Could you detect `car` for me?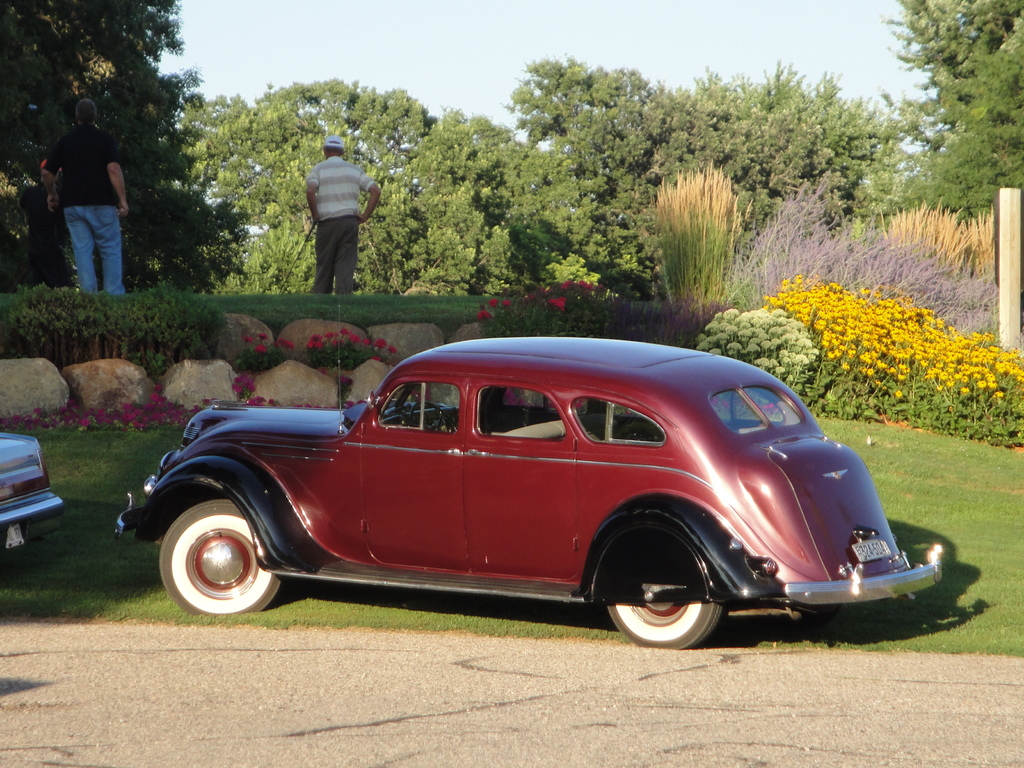
Detection result: 145 335 963 659.
